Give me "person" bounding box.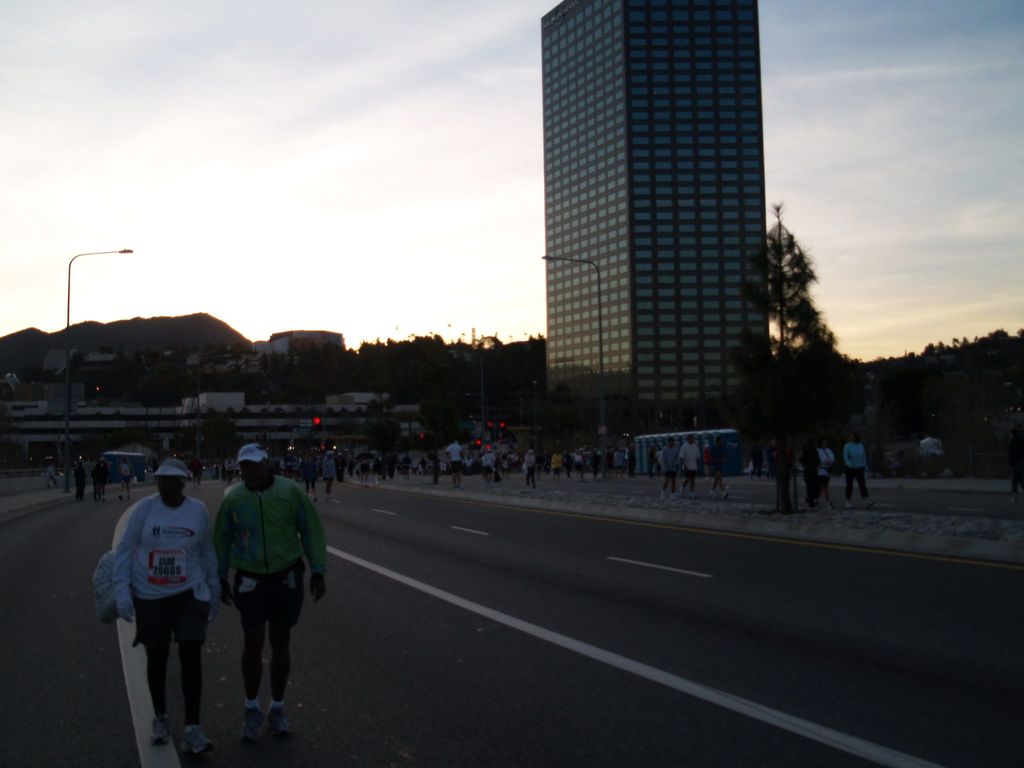
478, 451, 495, 481.
